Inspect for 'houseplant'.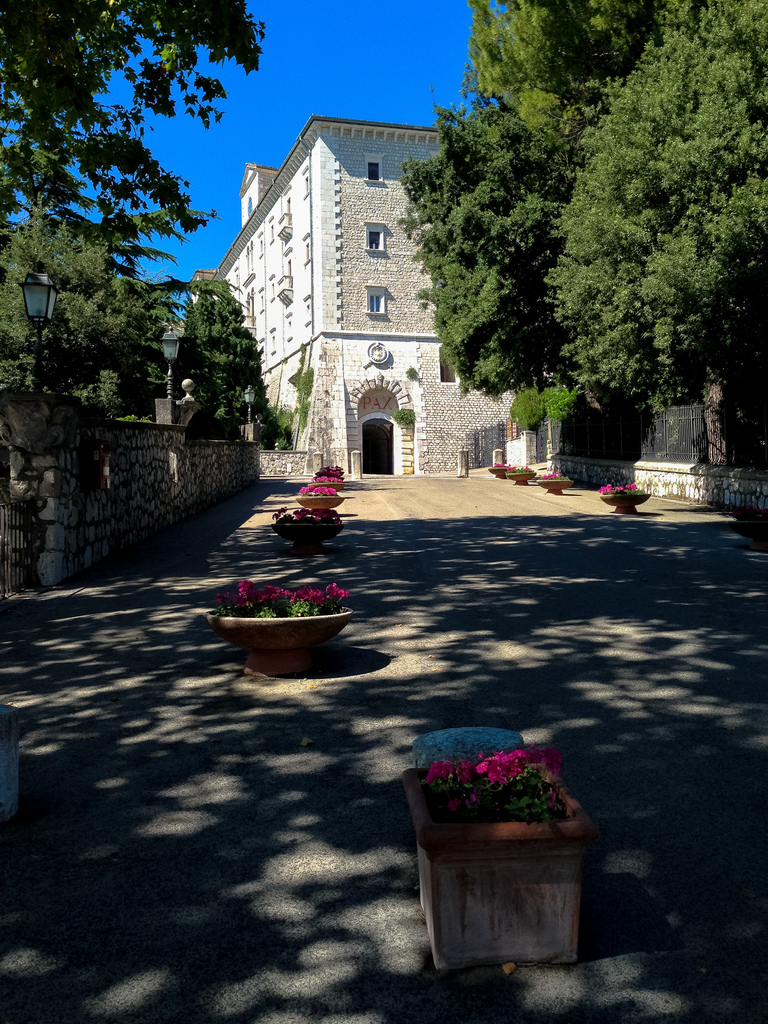
Inspection: 503/461/536/486.
